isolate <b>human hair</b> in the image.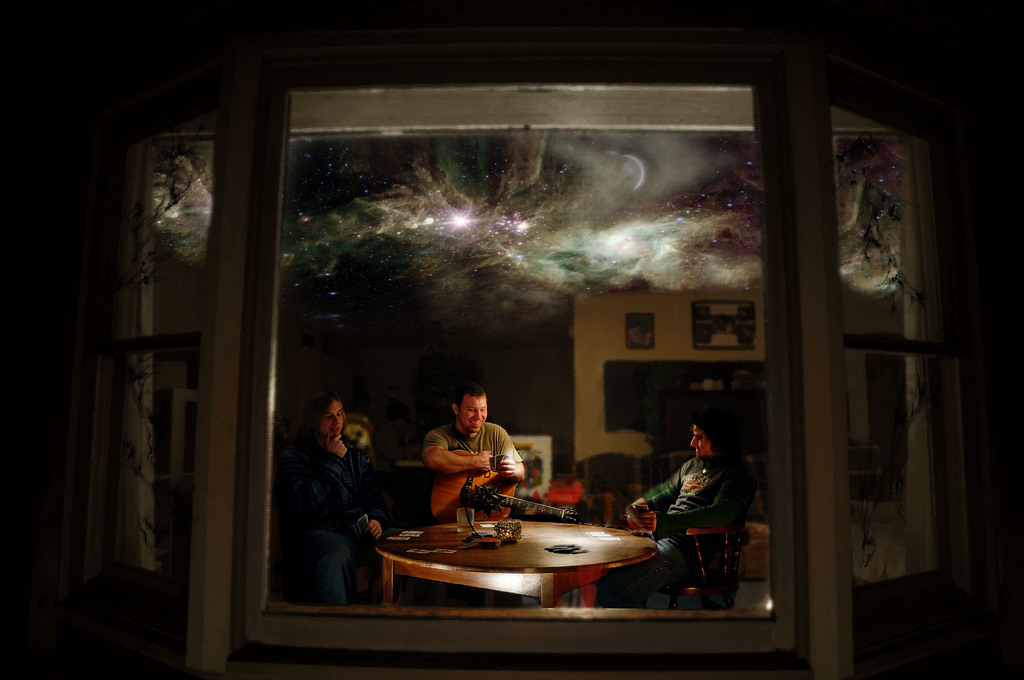
Isolated region: rect(298, 392, 356, 452).
